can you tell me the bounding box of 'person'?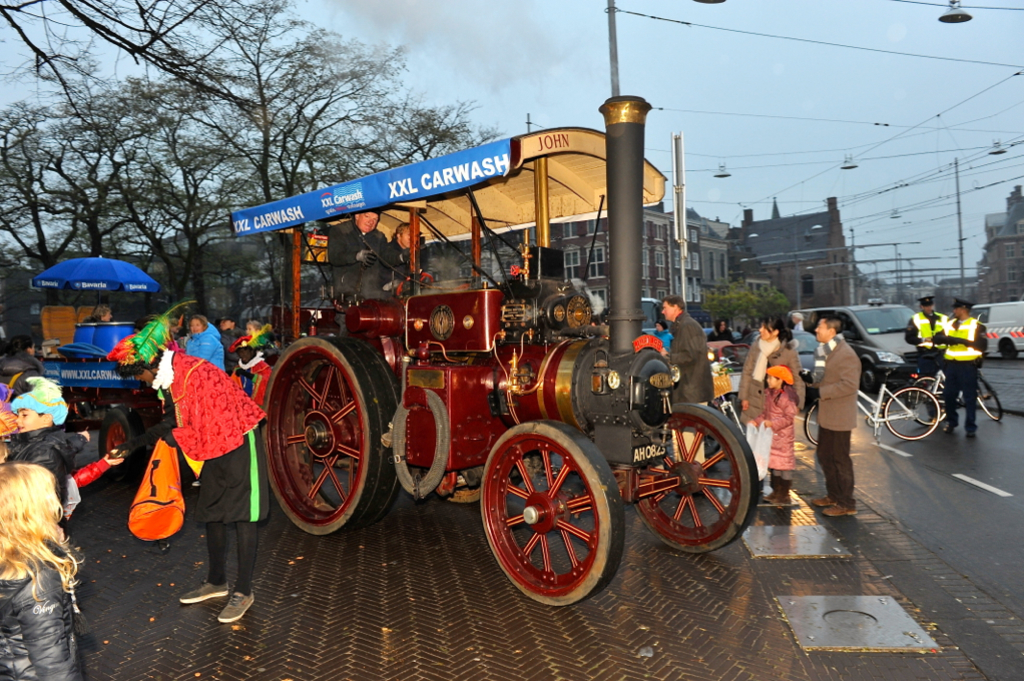
727:313:782:447.
